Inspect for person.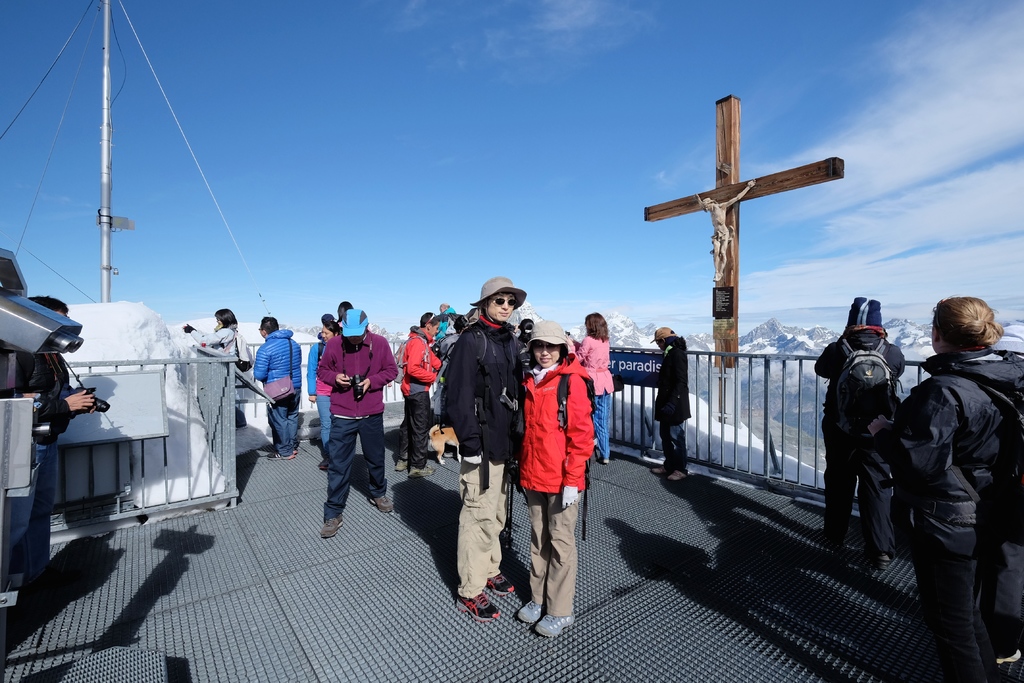
Inspection: (696,177,756,285).
